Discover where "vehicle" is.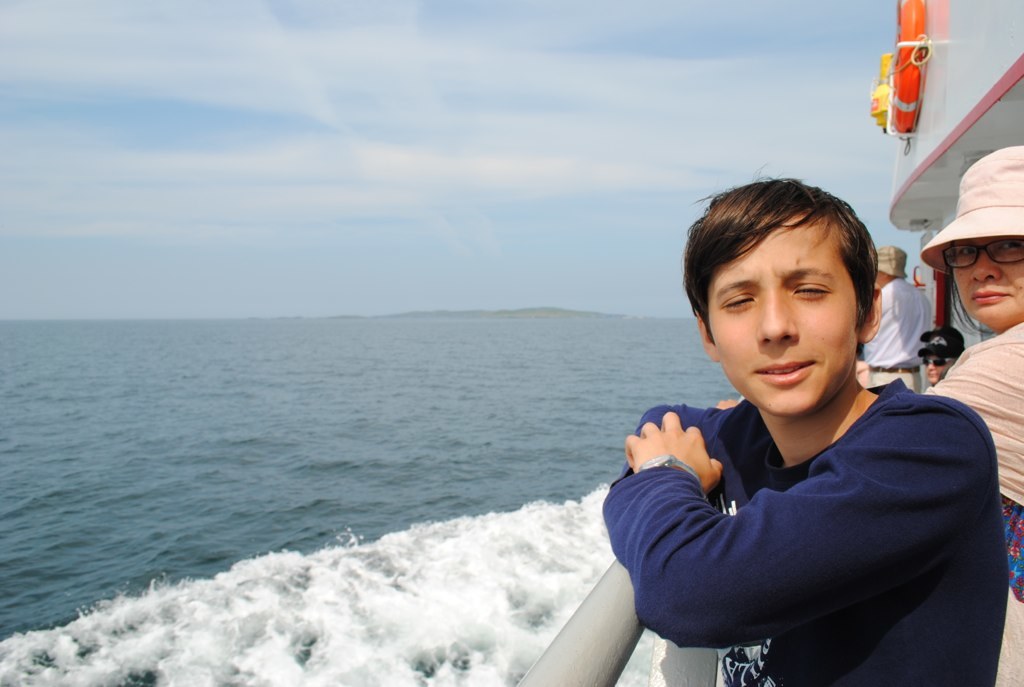
Discovered at [x1=513, y1=0, x2=1023, y2=686].
